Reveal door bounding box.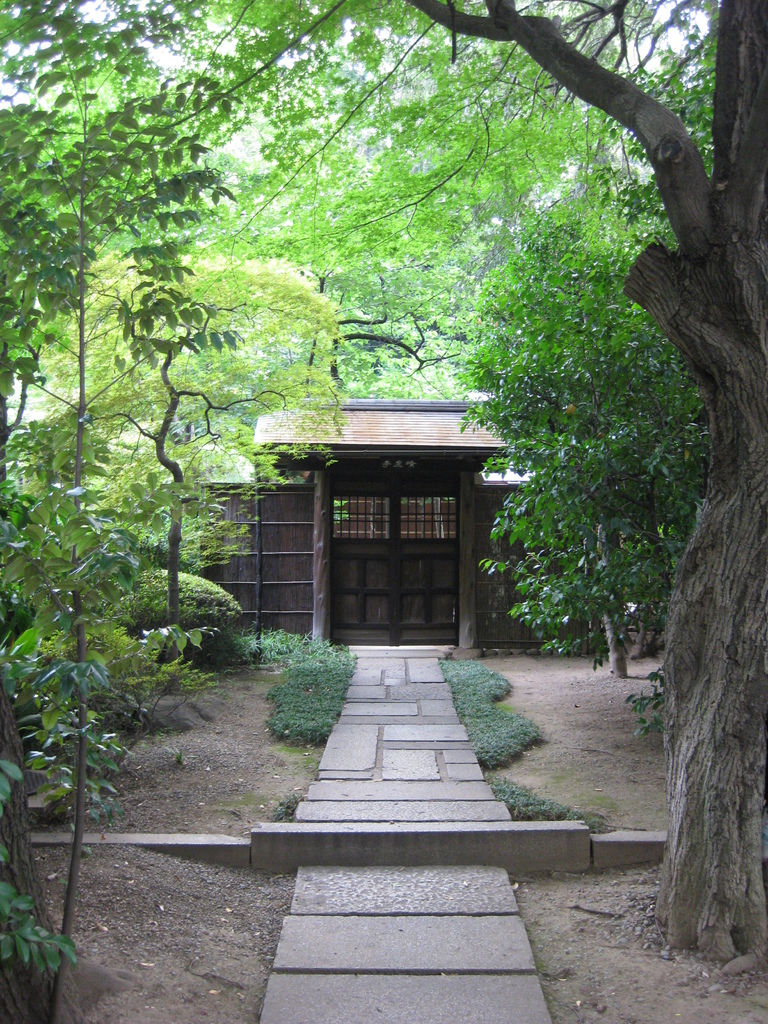
Revealed: region(326, 463, 463, 655).
